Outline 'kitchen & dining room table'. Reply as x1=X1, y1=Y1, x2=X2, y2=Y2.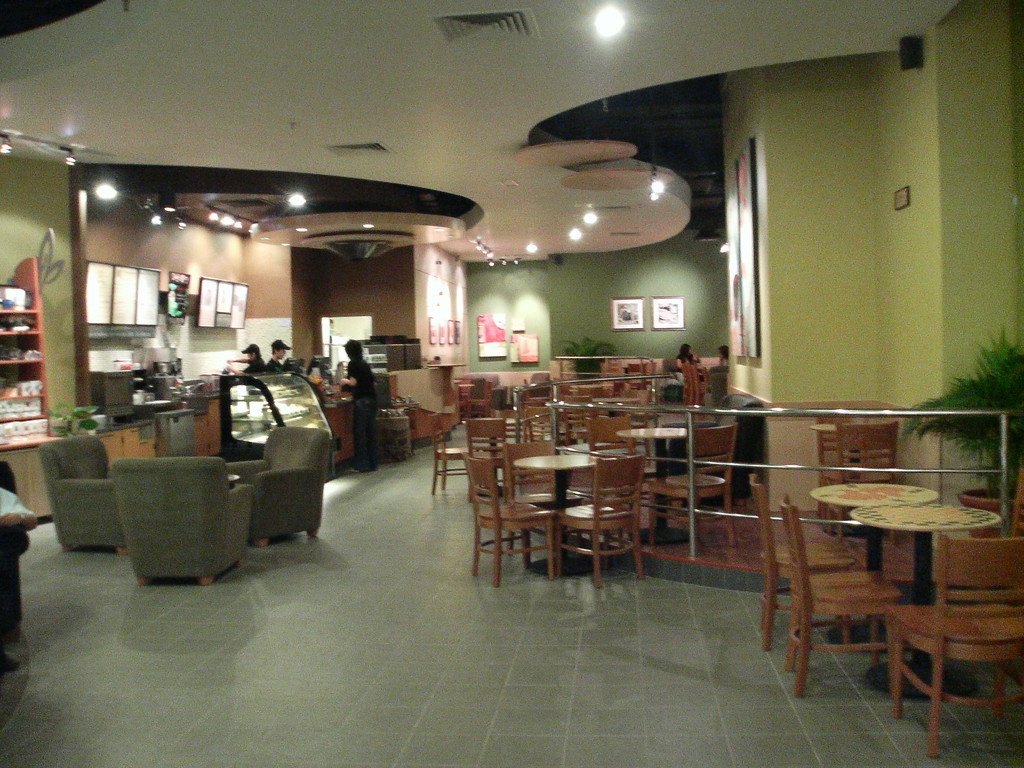
x1=513, y1=452, x2=602, y2=575.
